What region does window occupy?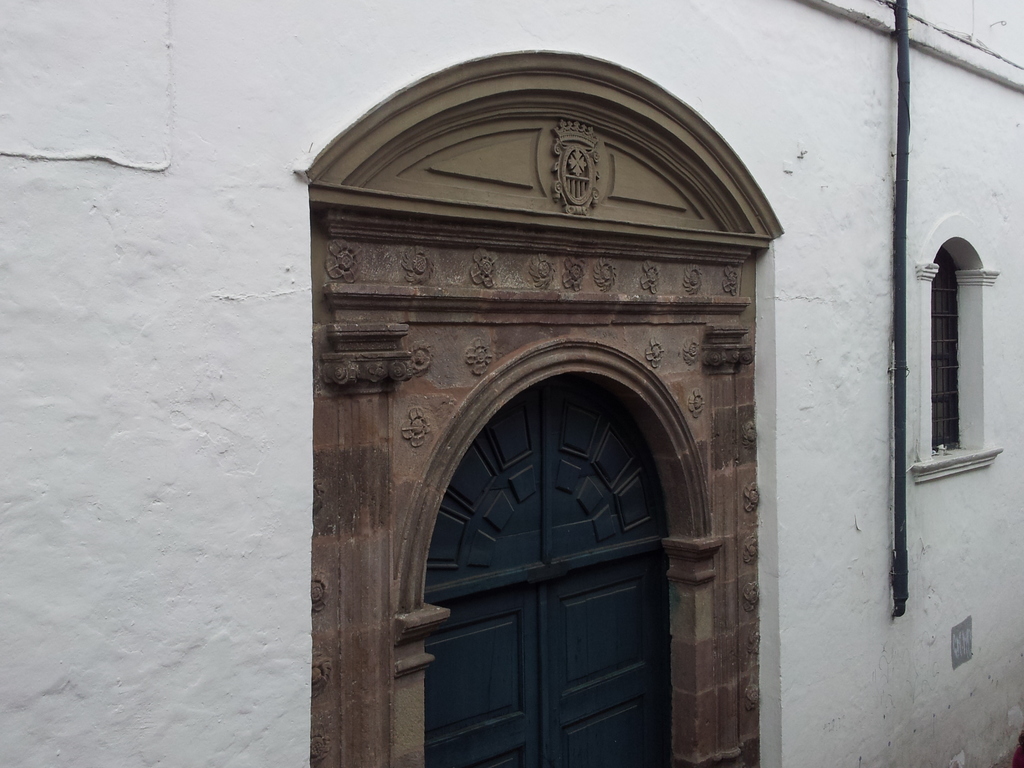
box(920, 239, 985, 454).
